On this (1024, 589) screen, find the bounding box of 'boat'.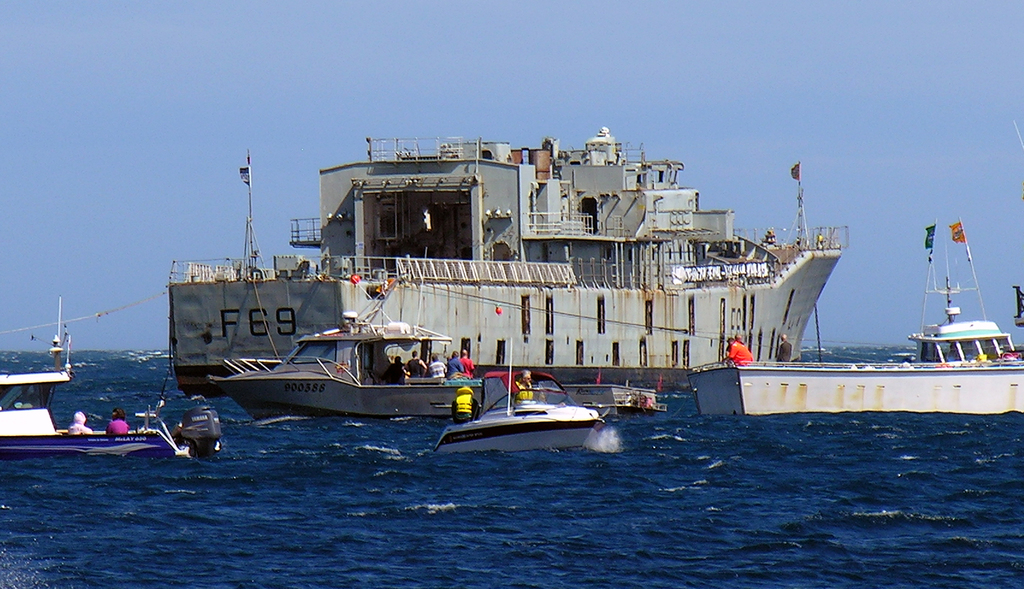
Bounding box: select_region(205, 253, 484, 415).
